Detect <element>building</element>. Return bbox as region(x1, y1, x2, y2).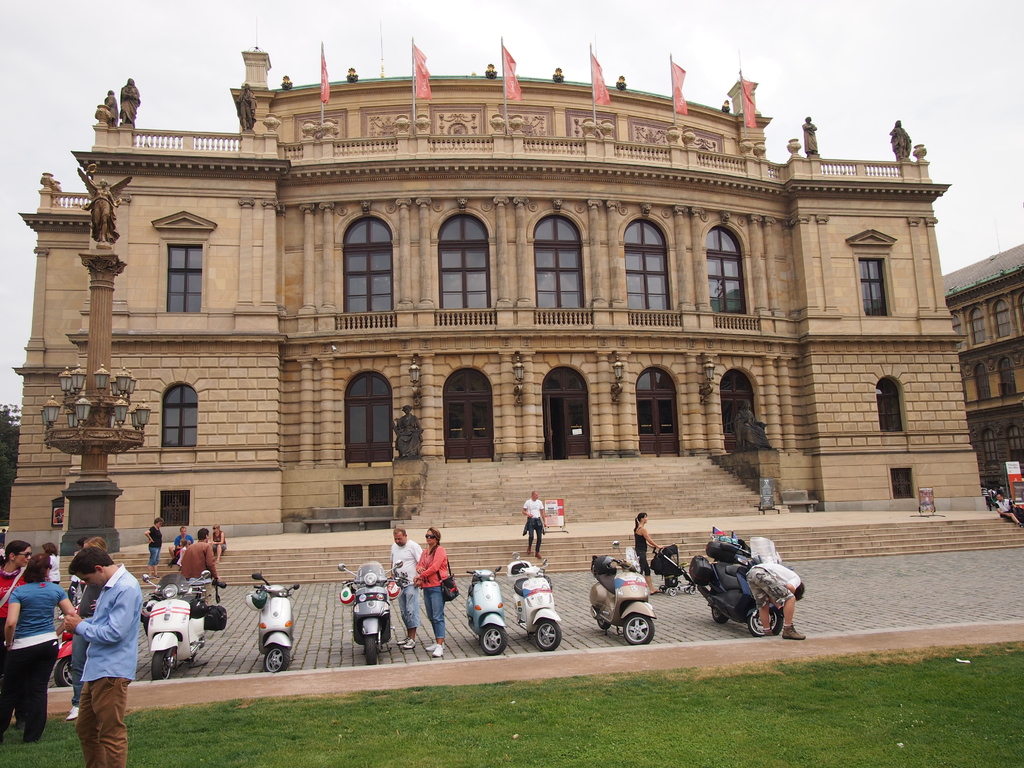
region(3, 45, 994, 552).
